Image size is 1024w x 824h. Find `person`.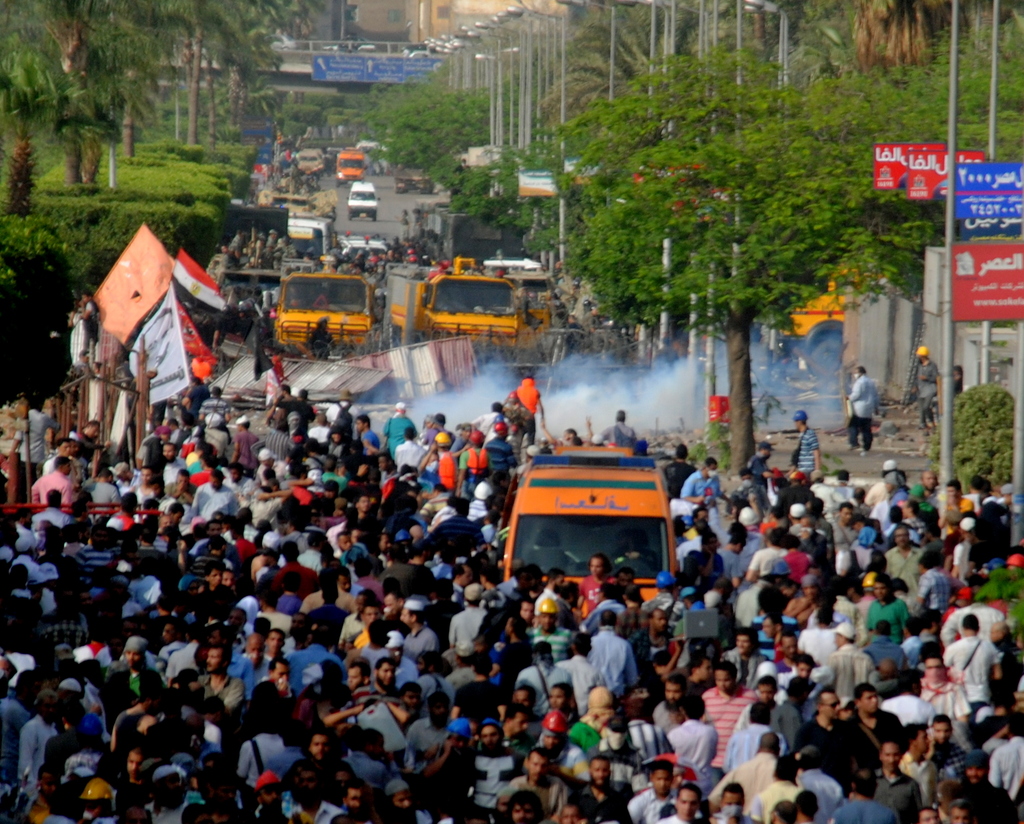
x1=788, y1=408, x2=820, y2=477.
